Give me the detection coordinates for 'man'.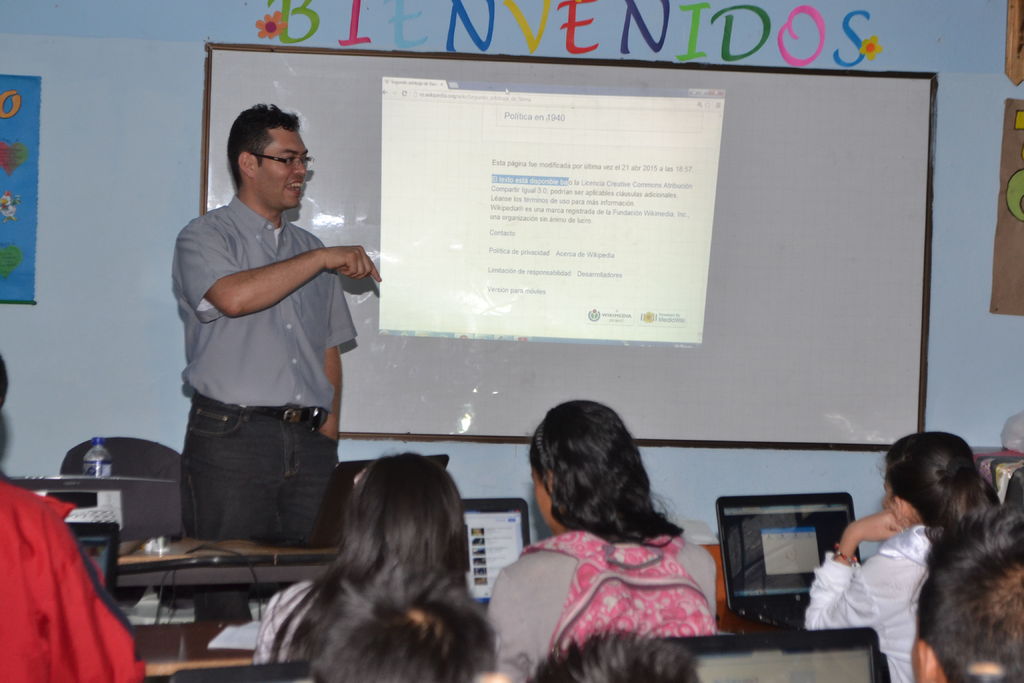
[x1=916, y1=502, x2=1023, y2=682].
